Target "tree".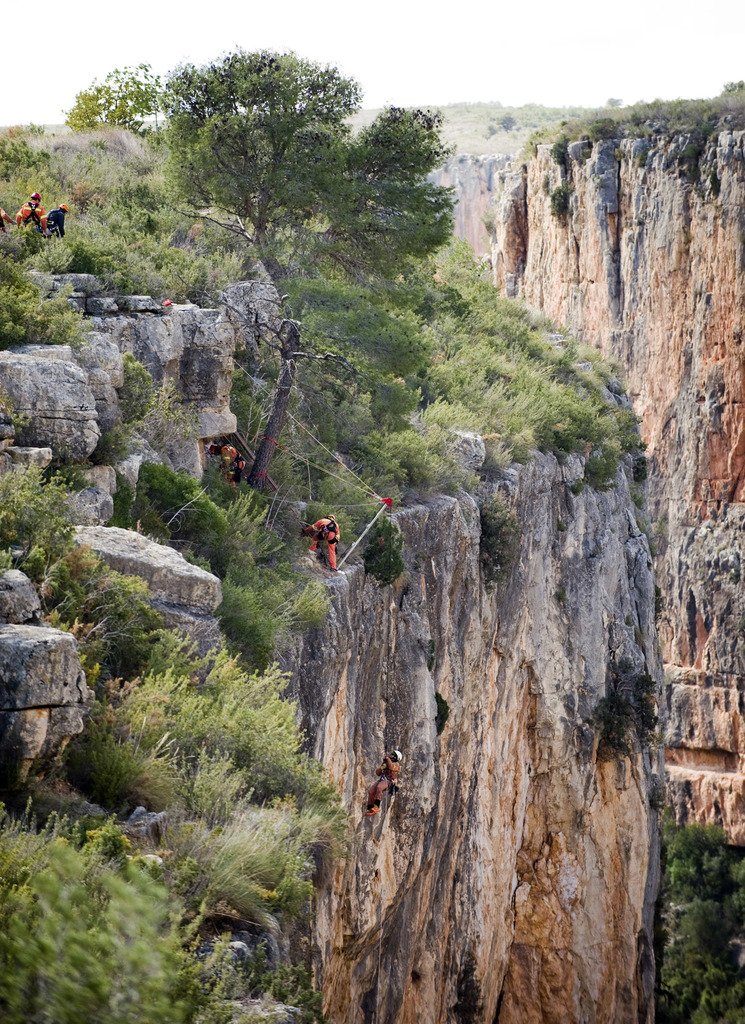
Target region: <bbox>658, 813, 744, 1023</bbox>.
